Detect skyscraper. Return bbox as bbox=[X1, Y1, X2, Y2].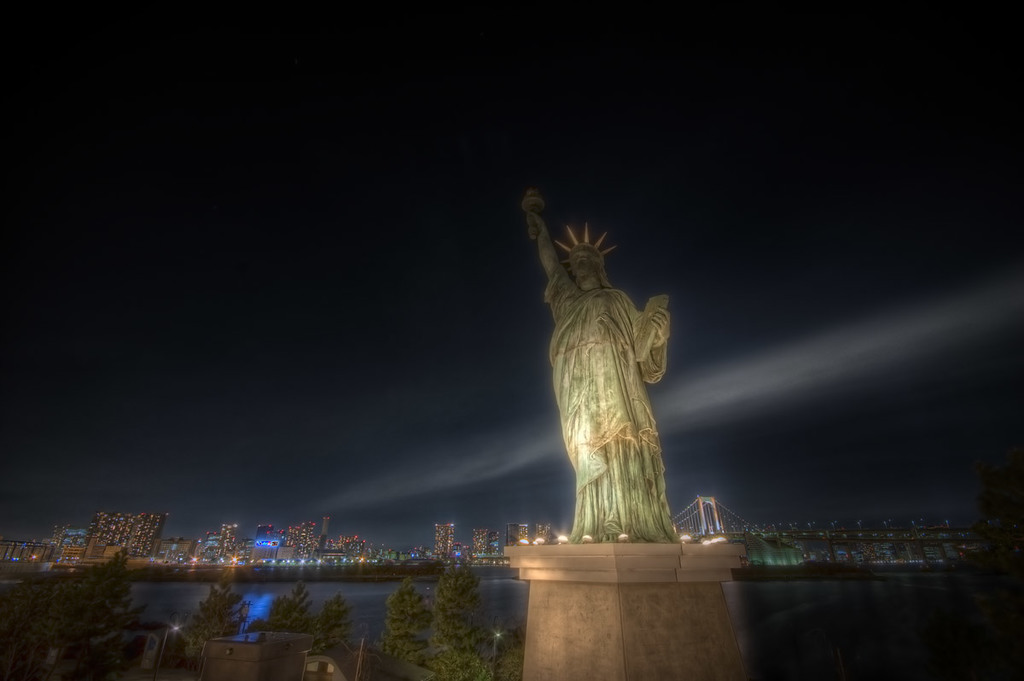
bbox=[470, 521, 487, 554].
